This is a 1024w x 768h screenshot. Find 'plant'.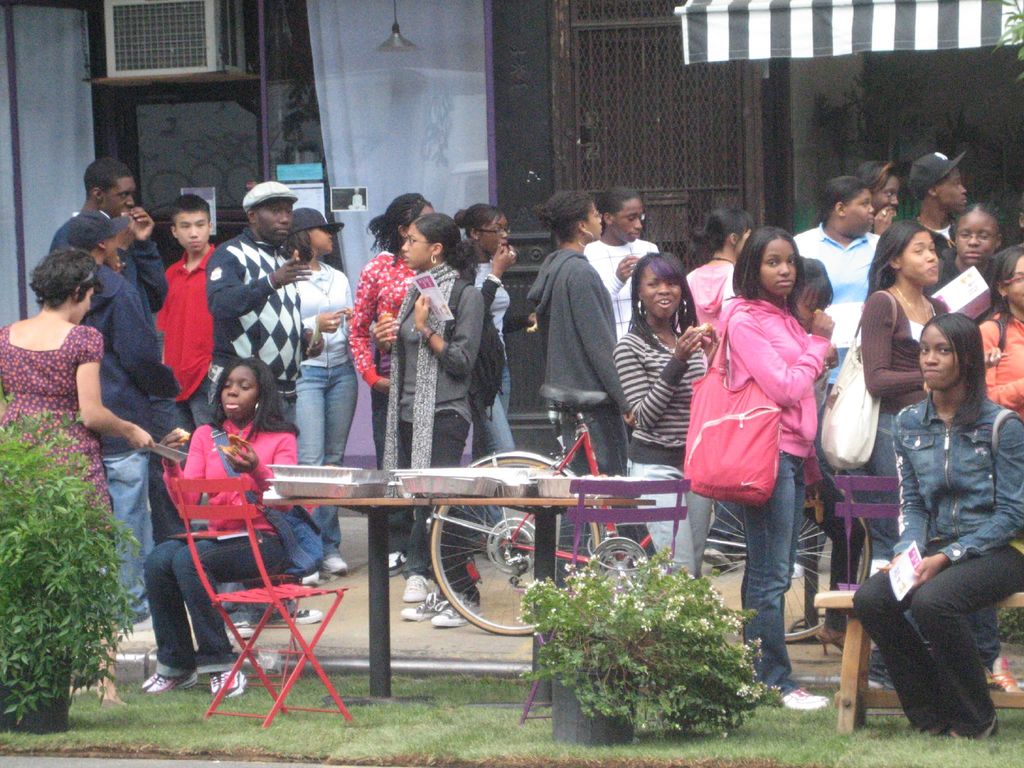
Bounding box: detection(0, 383, 150, 723).
